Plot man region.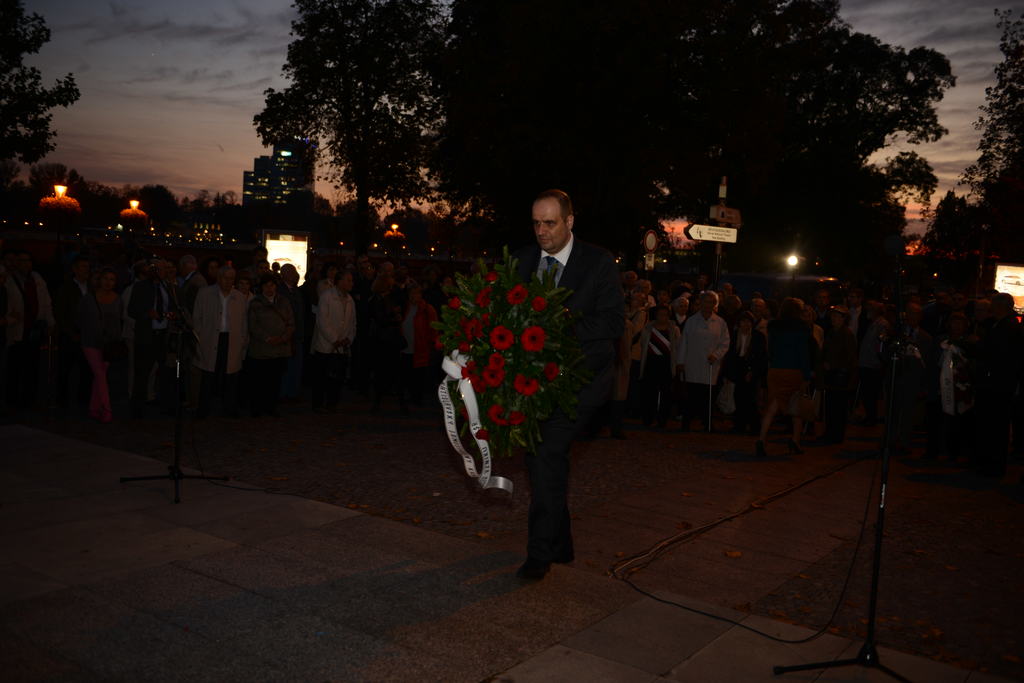
Plotted at 485/186/640/584.
